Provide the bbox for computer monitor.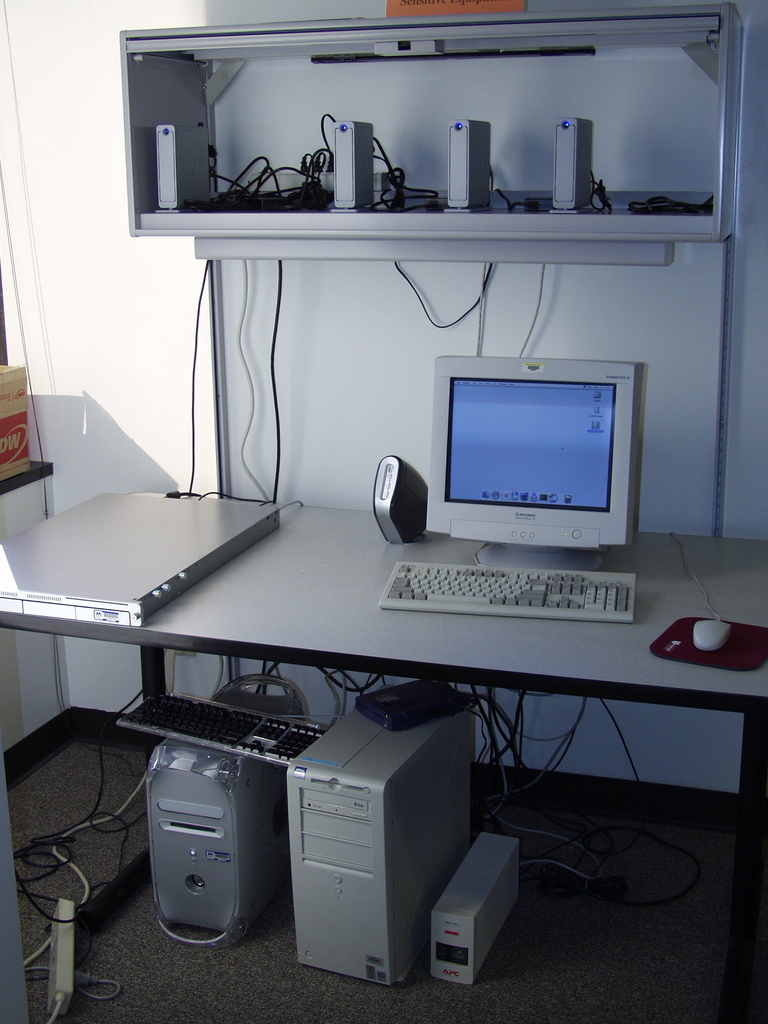
427/357/641/572.
